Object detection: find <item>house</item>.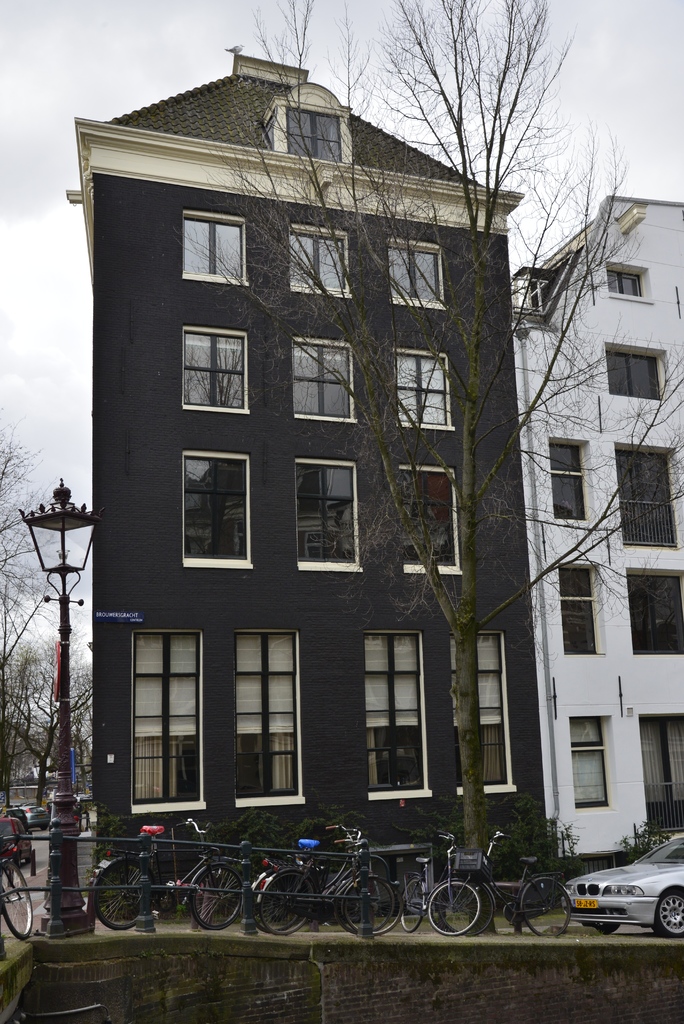
left=70, top=30, right=578, bottom=931.
